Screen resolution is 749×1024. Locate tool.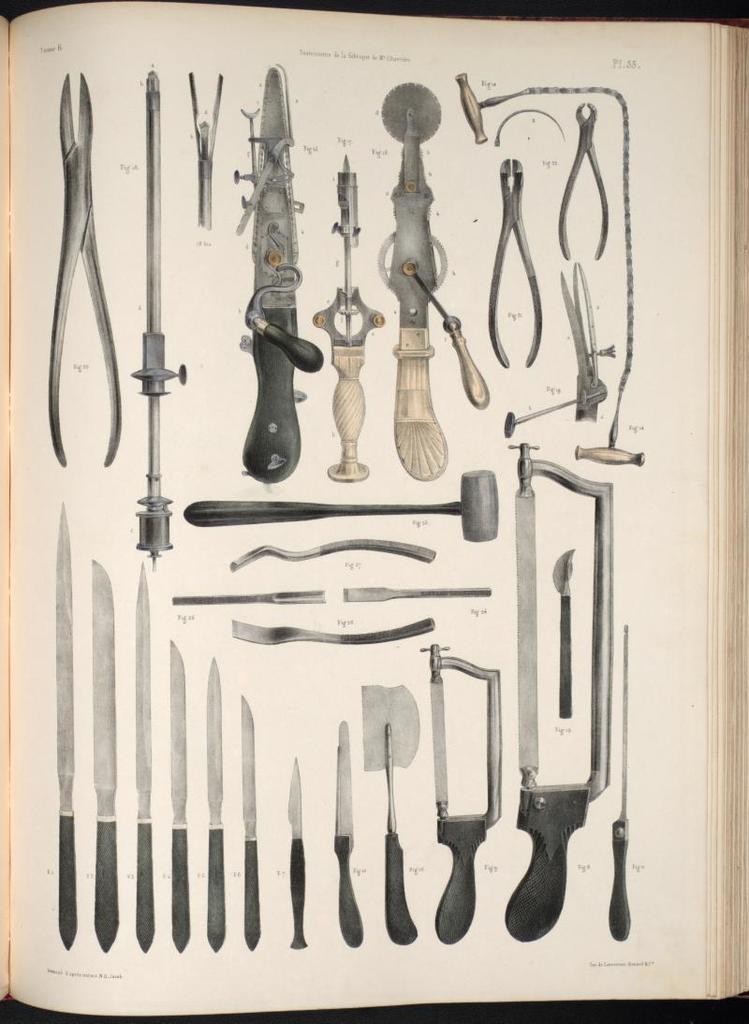
92,560,121,949.
